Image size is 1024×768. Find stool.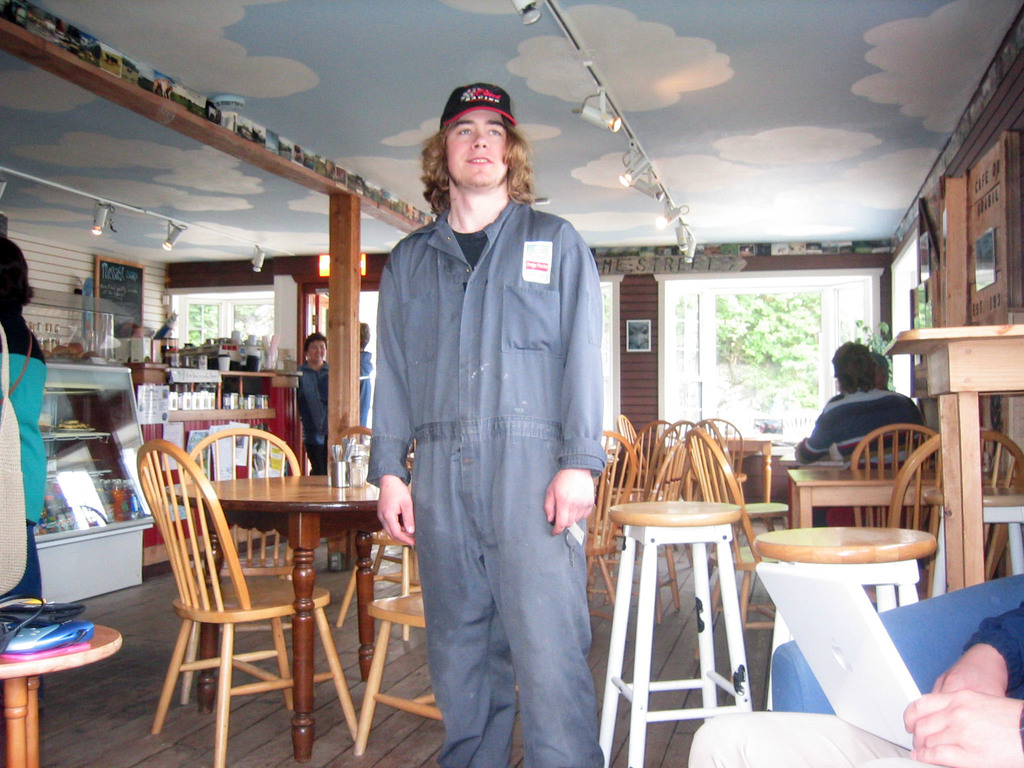
(left=762, top=524, right=943, bottom=713).
